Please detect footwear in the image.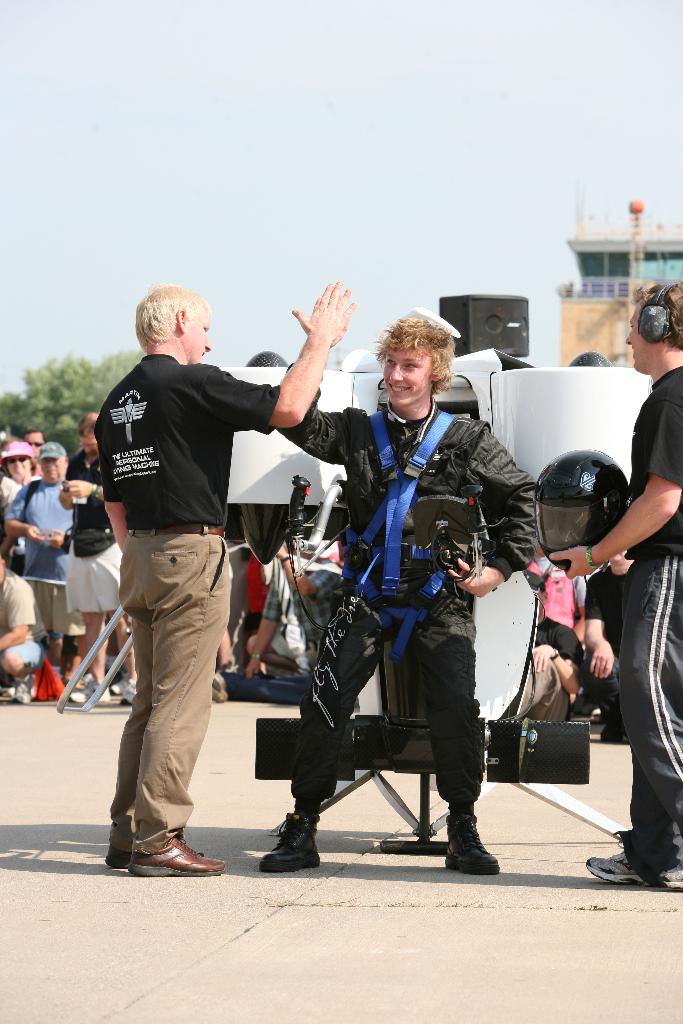
(265,815,327,876).
